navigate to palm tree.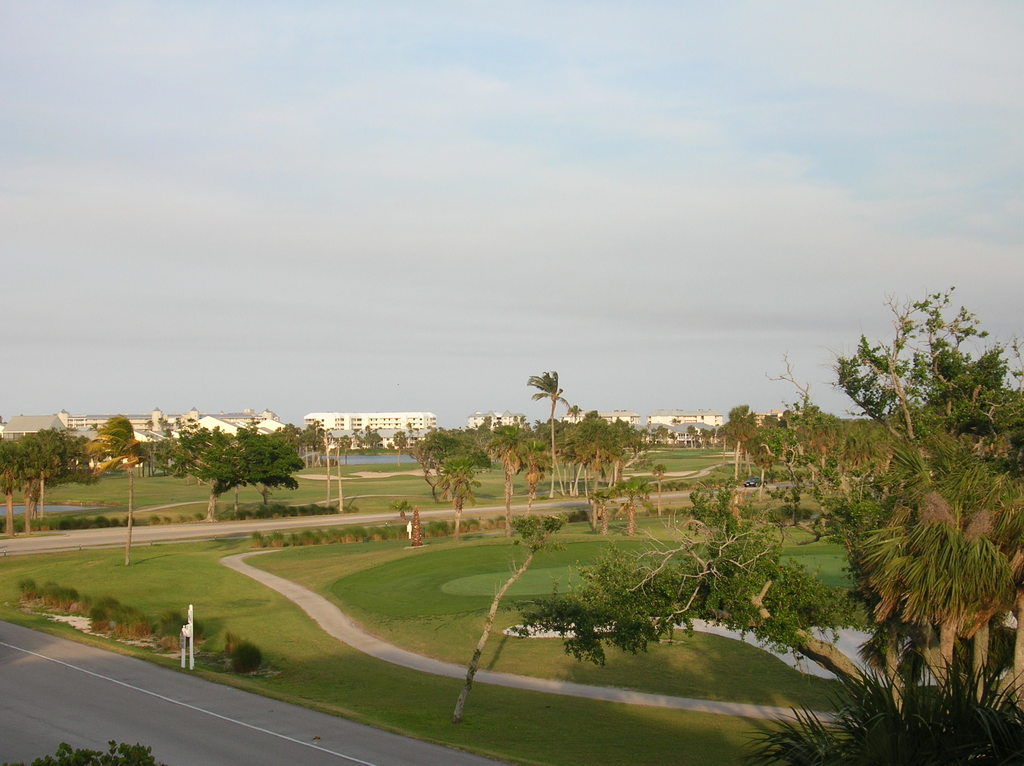
Navigation target: <box>488,420,531,484</box>.
